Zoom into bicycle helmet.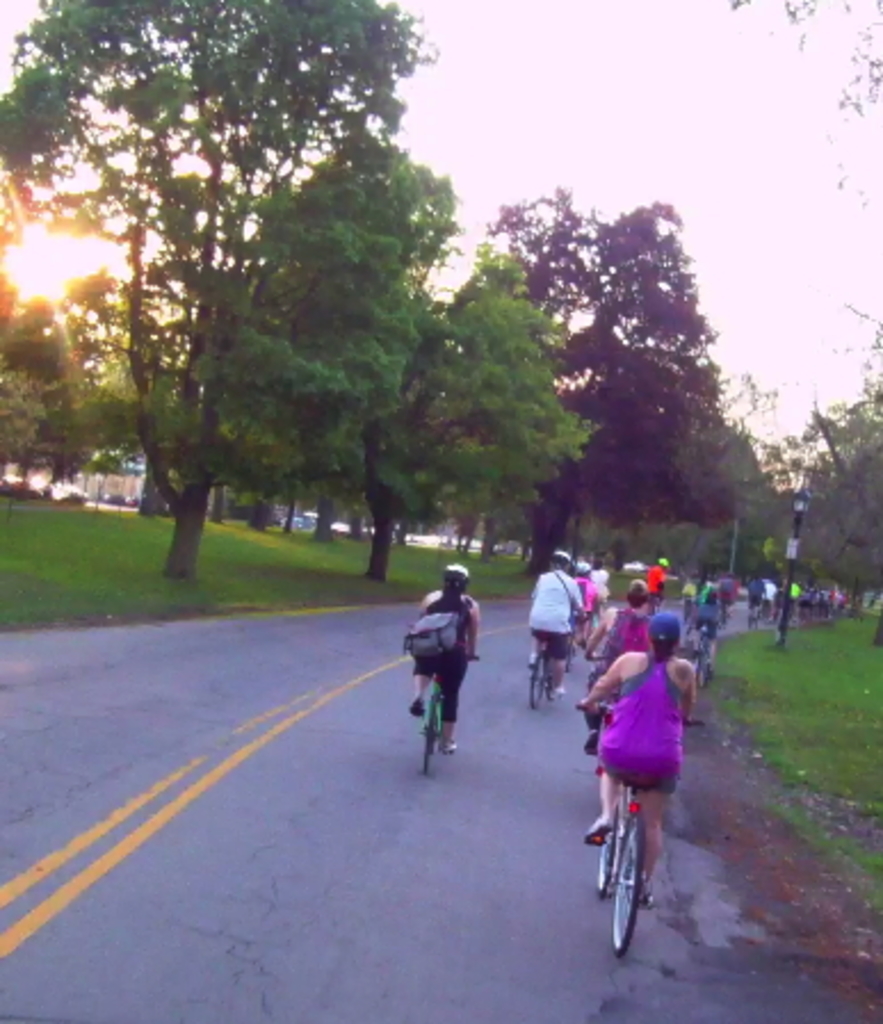
Zoom target: pyautogui.locateOnScreen(646, 611, 675, 645).
